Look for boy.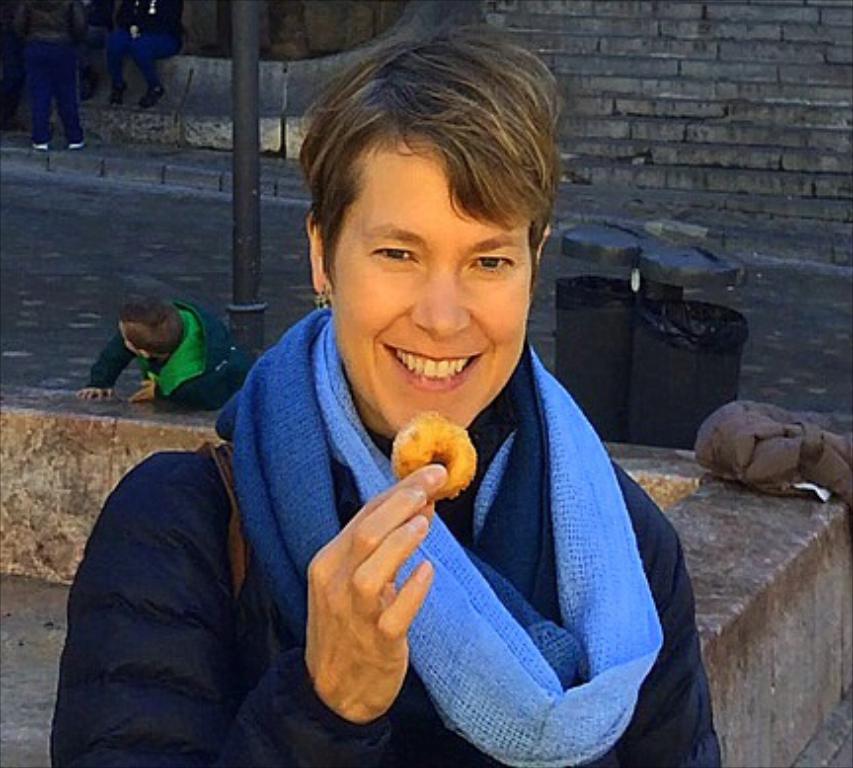
Found: rect(65, 286, 274, 415).
